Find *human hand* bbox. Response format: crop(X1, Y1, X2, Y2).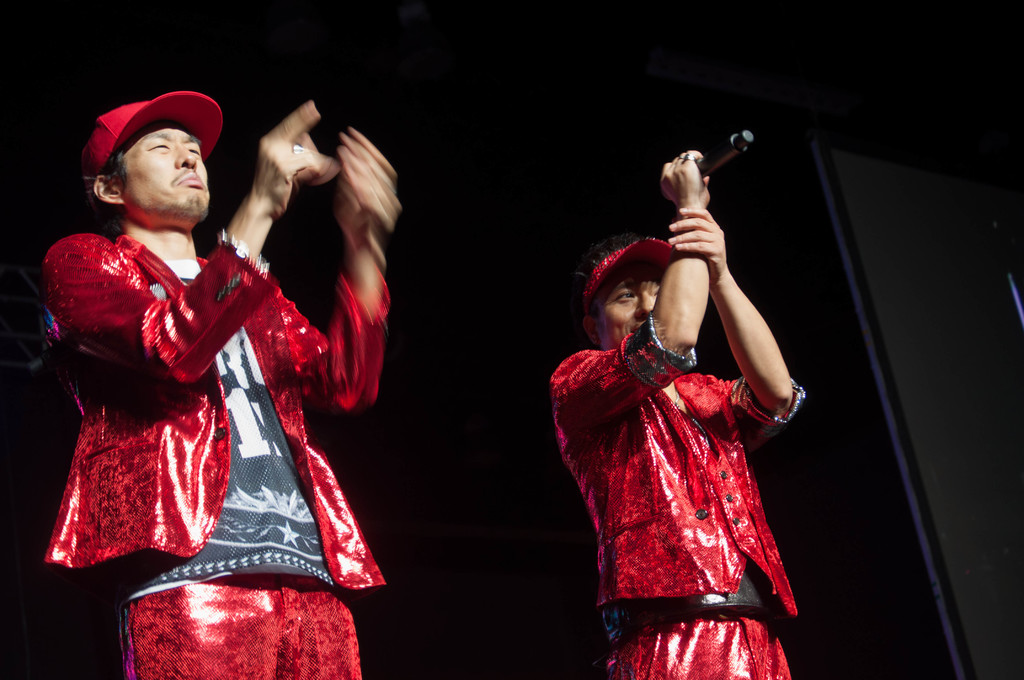
crop(659, 150, 732, 230).
